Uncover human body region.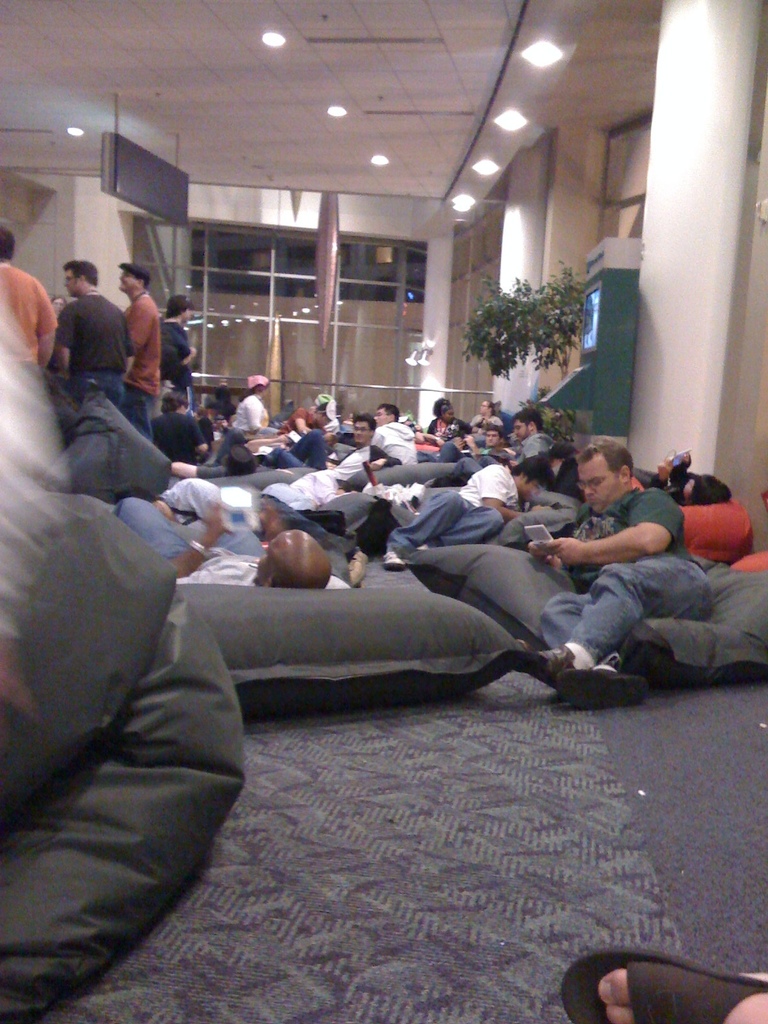
Uncovered: left=0, top=229, right=53, bottom=369.
